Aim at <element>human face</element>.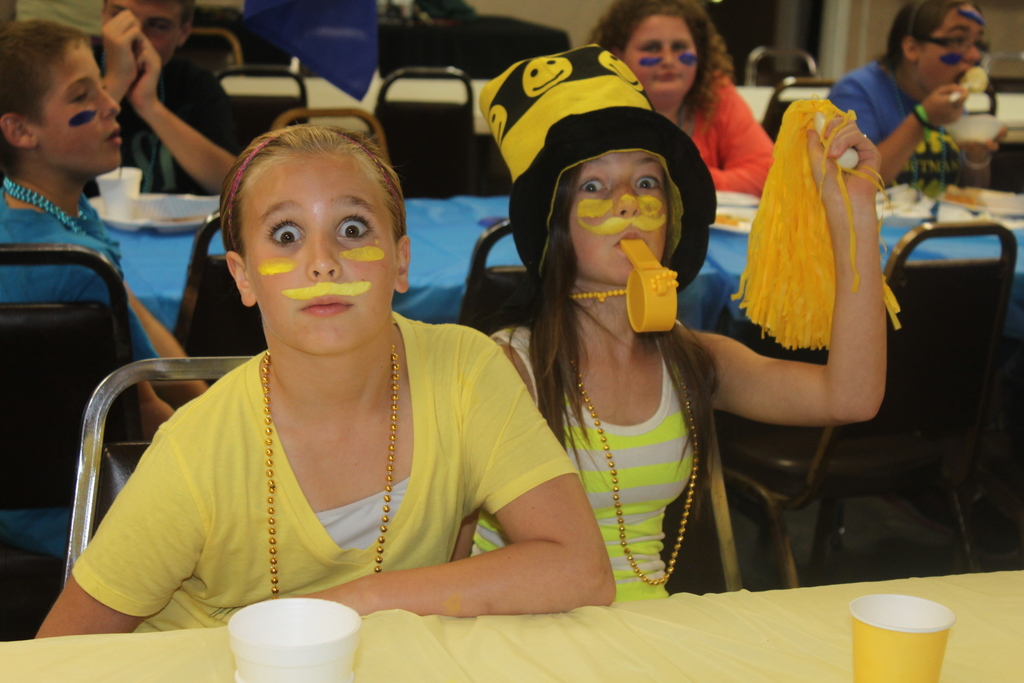
Aimed at region(921, 9, 986, 93).
